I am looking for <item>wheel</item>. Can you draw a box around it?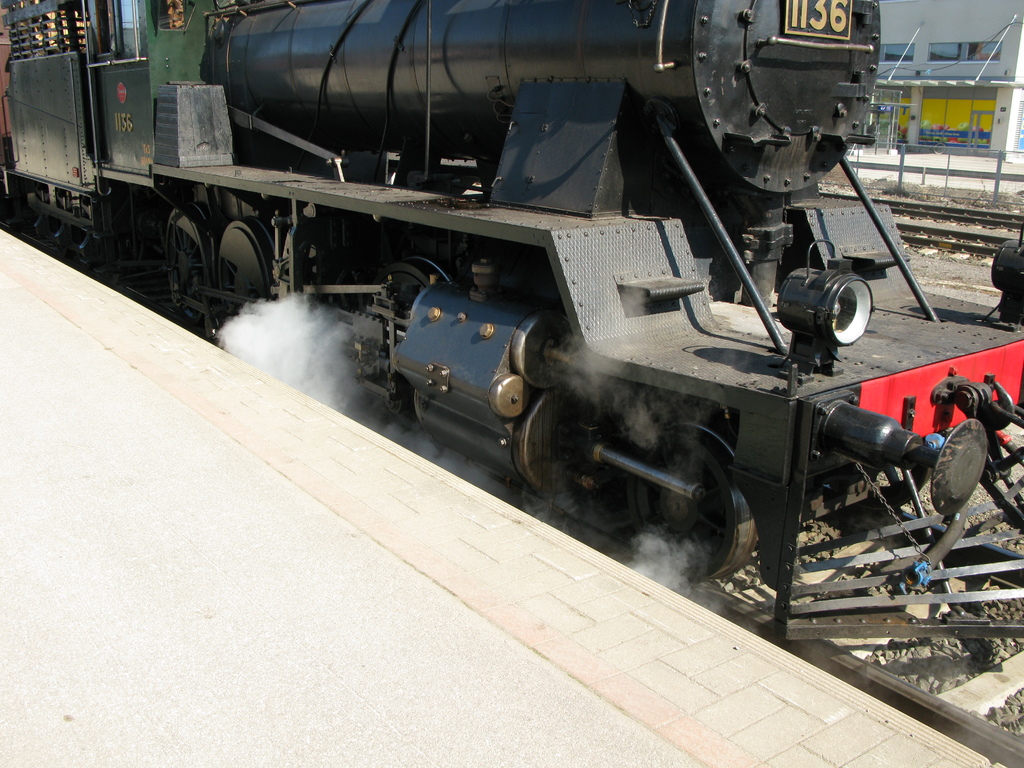
Sure, the bounding box is rect(167, 202, 211, 330).
